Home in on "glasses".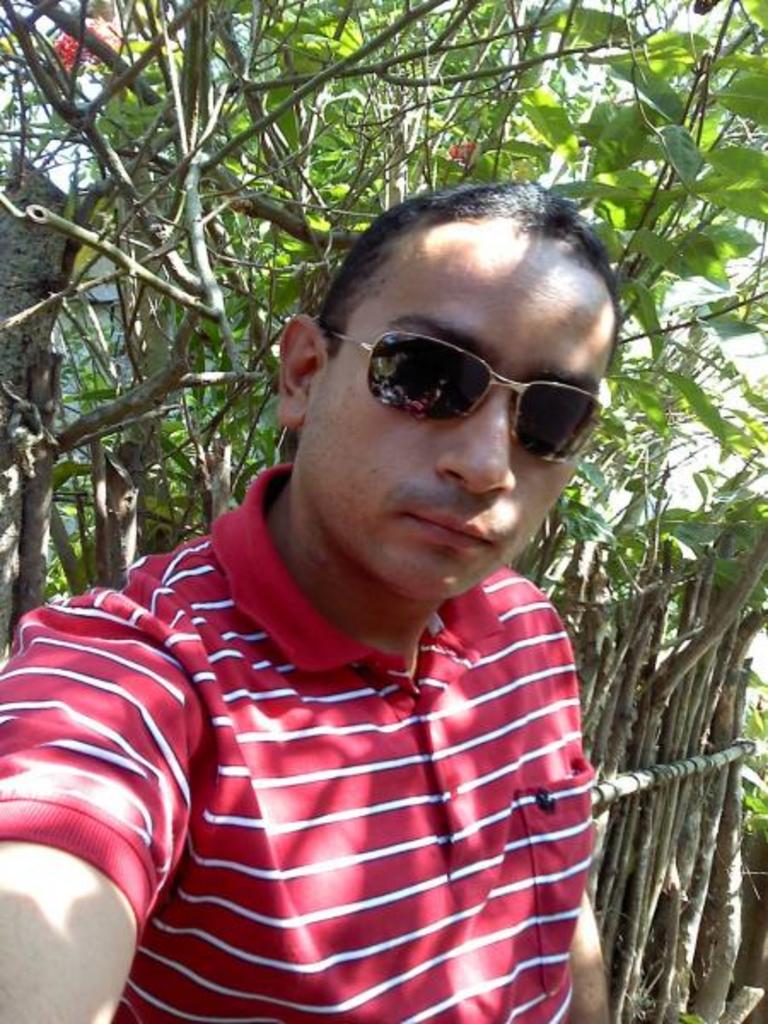
Homed in at BBox(328, 328, 604, 483).
